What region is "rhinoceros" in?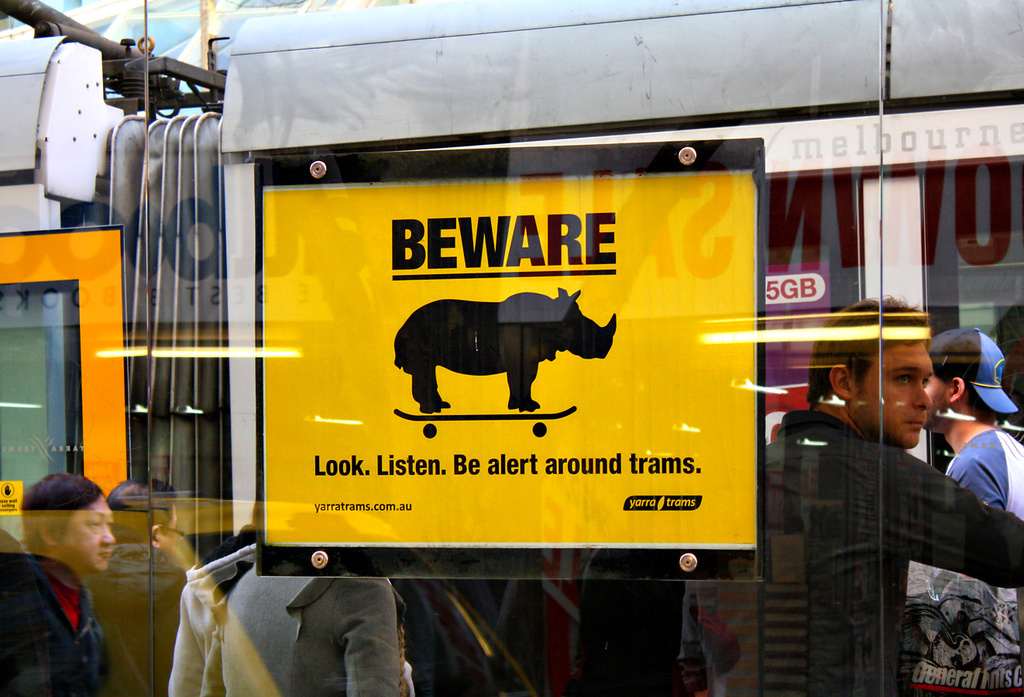
x1=382 y1=272 x2=619 y2=414.
